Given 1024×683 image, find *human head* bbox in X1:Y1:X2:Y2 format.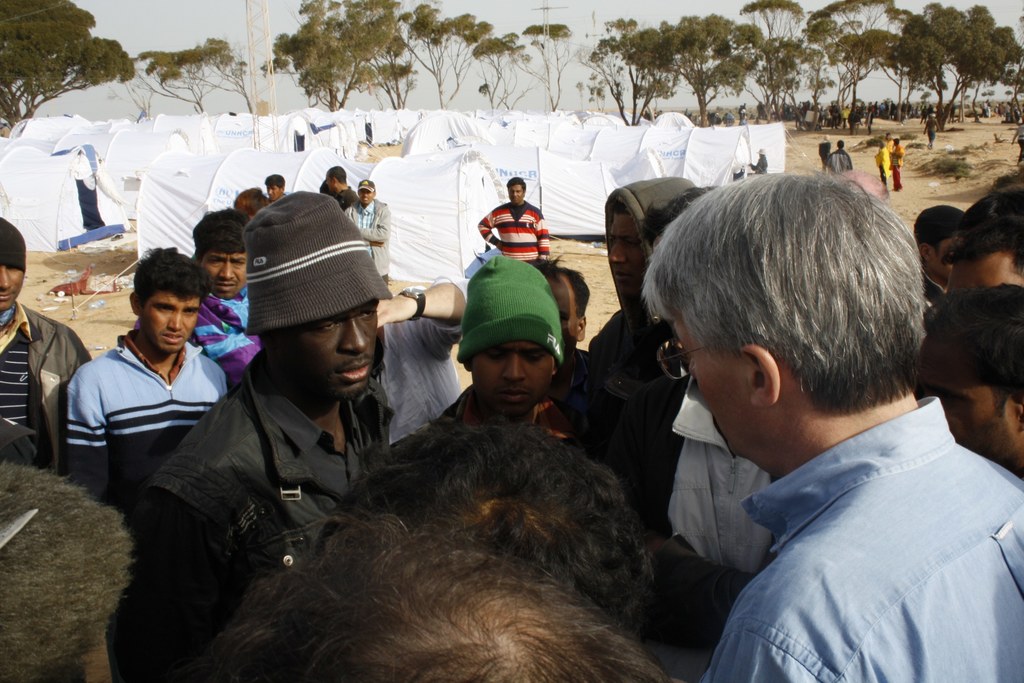
924:292:1023:471.
